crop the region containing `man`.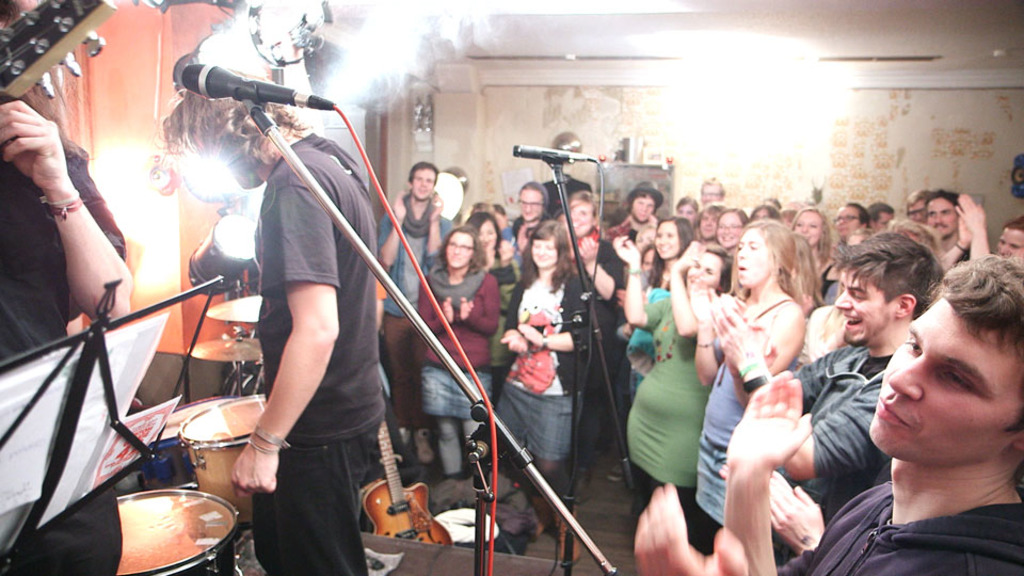
Crop region: {"x1": 922, "y1": 197, "x2": 975, "y2": 269}.
